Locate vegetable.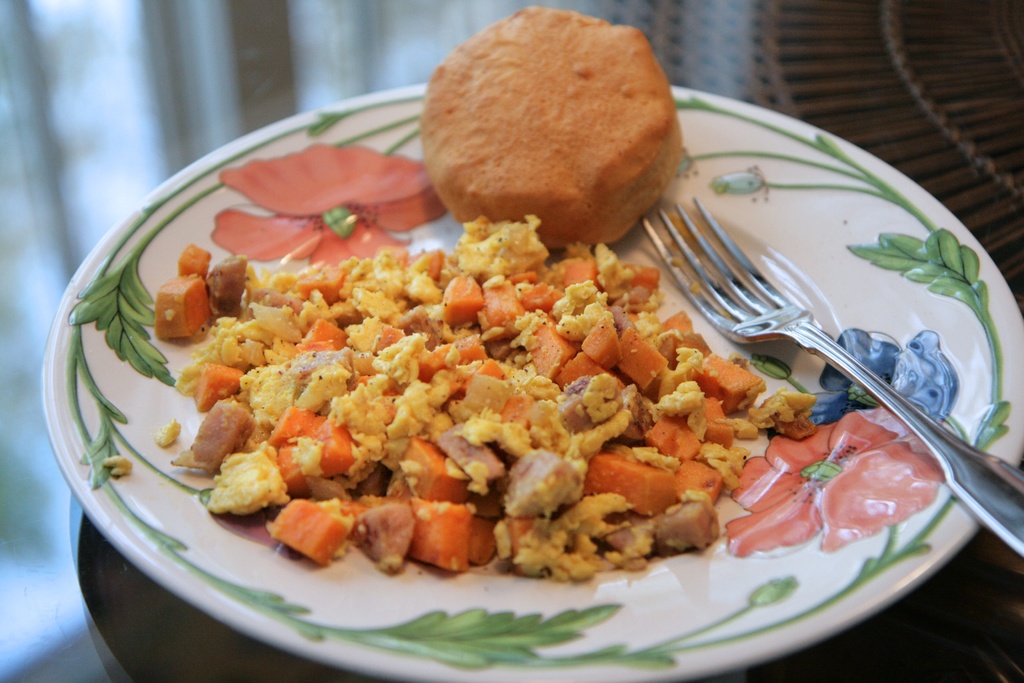
Bounding box: <region>588, 450, 675, 513</region>.
